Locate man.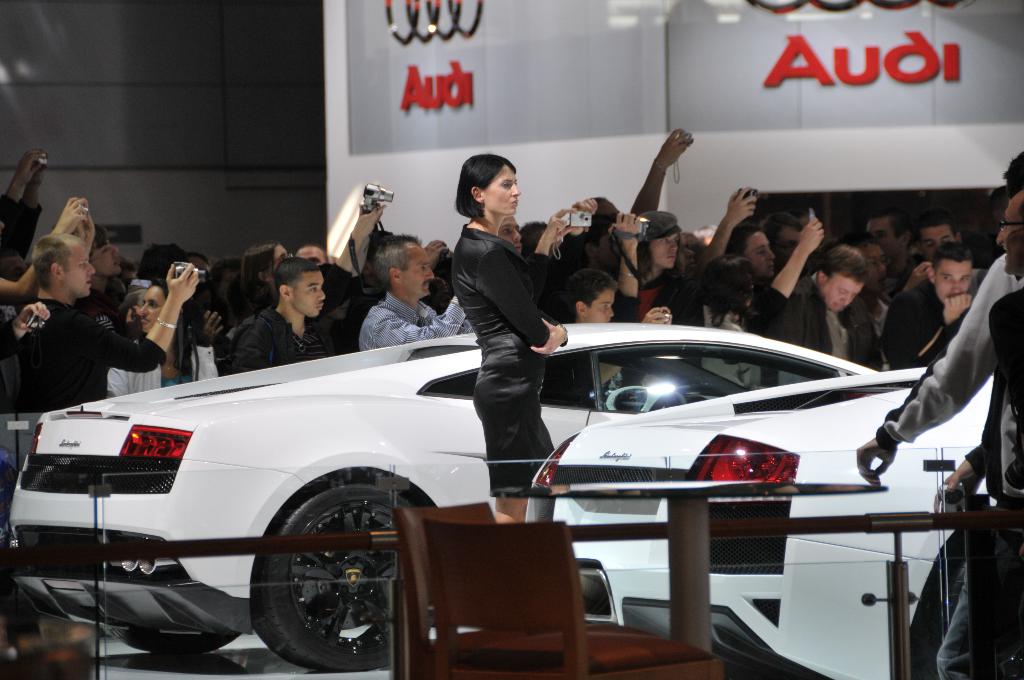
Bounding box: [left=233, top=261, right=334, bottom=375].
